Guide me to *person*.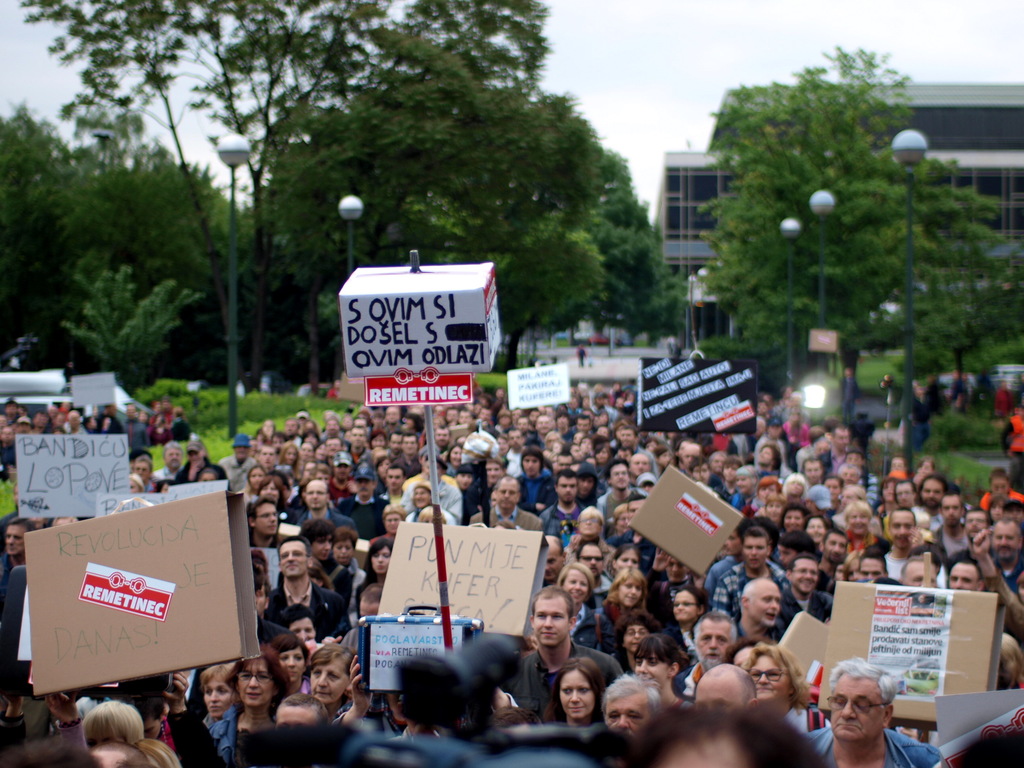
Guidance: (x1=406, y1=479, x2=471, y2=529).
